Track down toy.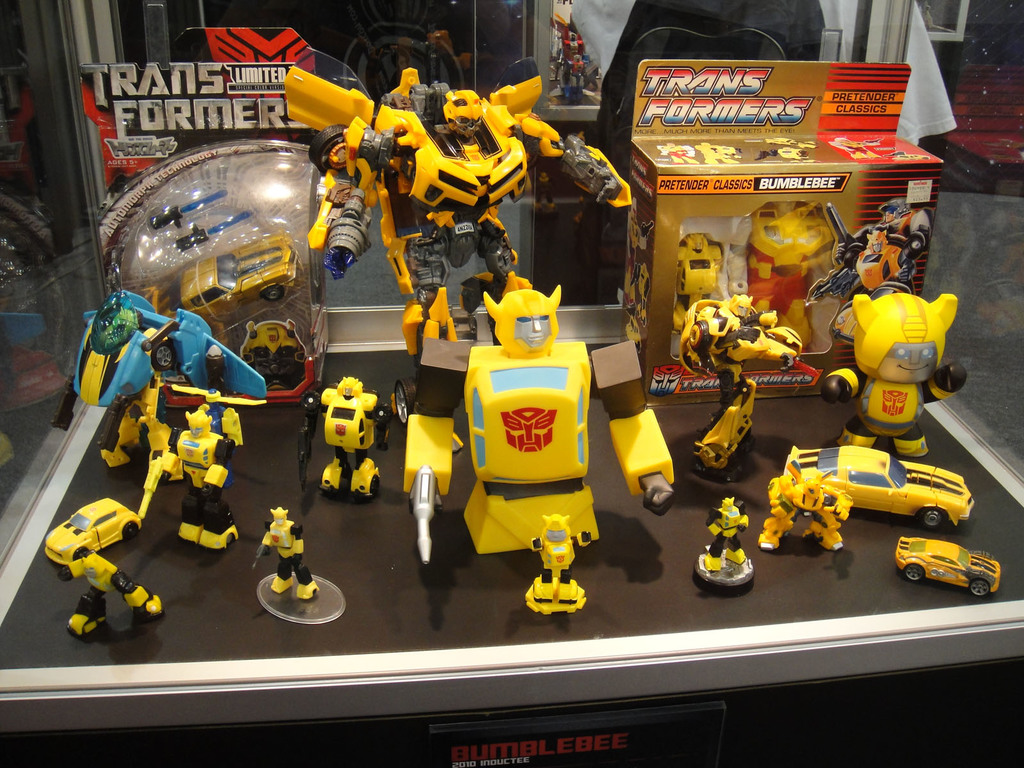
Tracked to (676, 285, 815, 491).
